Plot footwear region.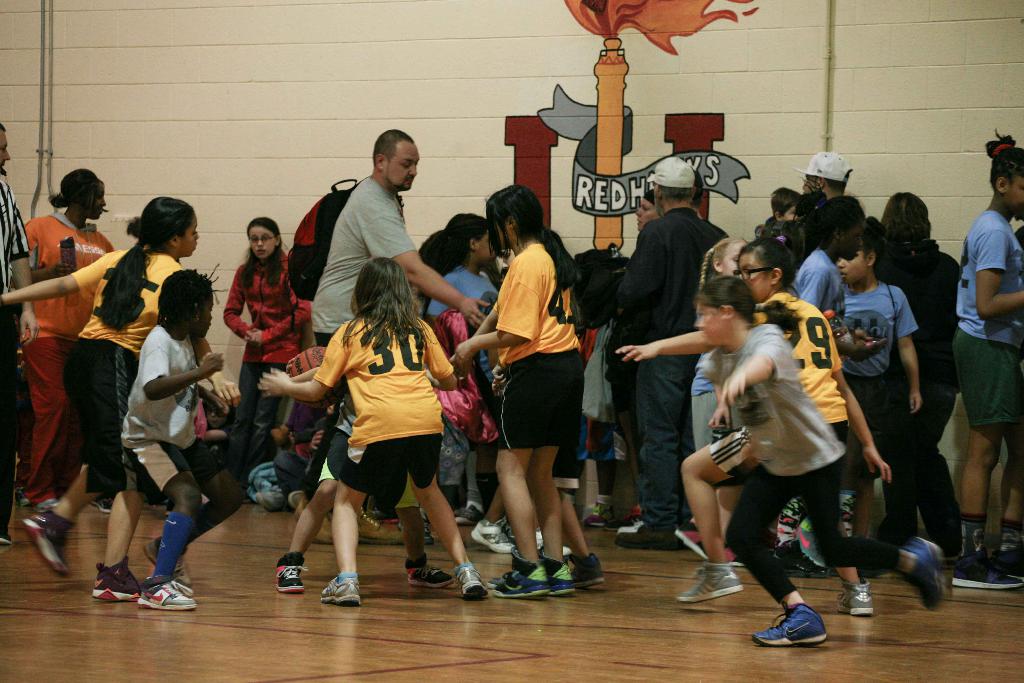
Plotted at x1=20, y1=507, x2=75, y2=579.
